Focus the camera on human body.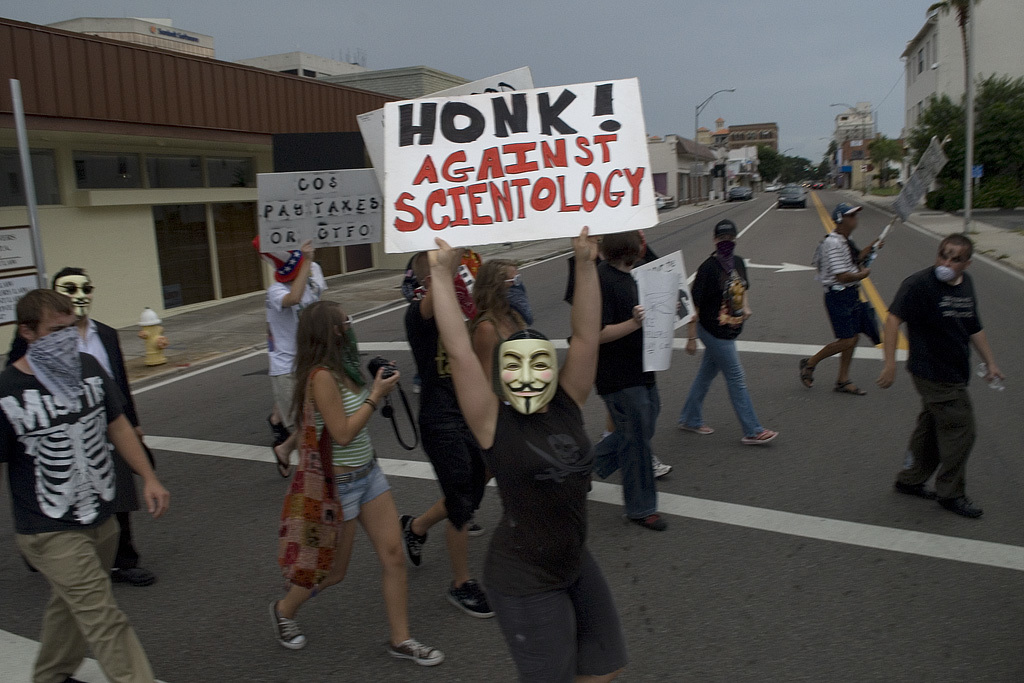
Focus region: detection(20, 265, 161, 588).
